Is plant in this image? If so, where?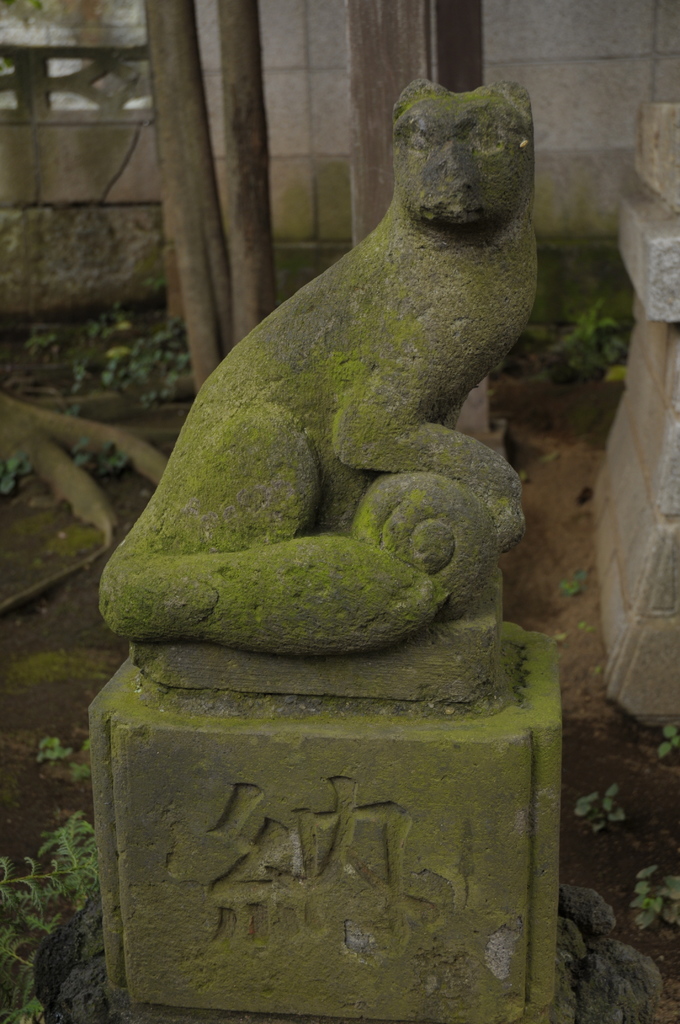
Yes, at (31,323,49,363).
